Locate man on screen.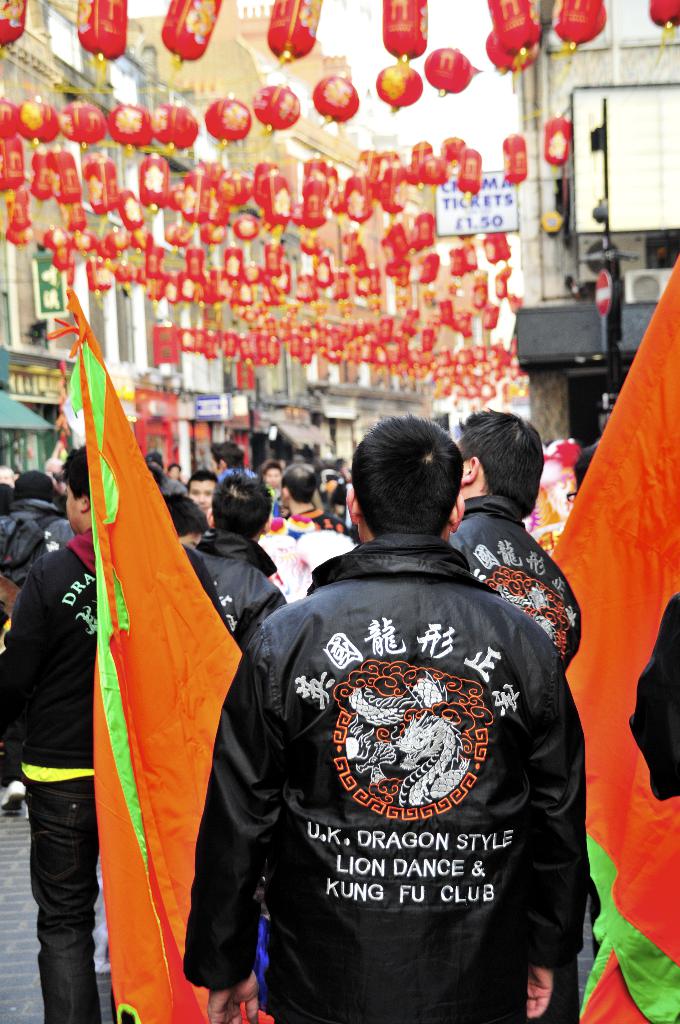
On screen at [0,440,93,1023].
